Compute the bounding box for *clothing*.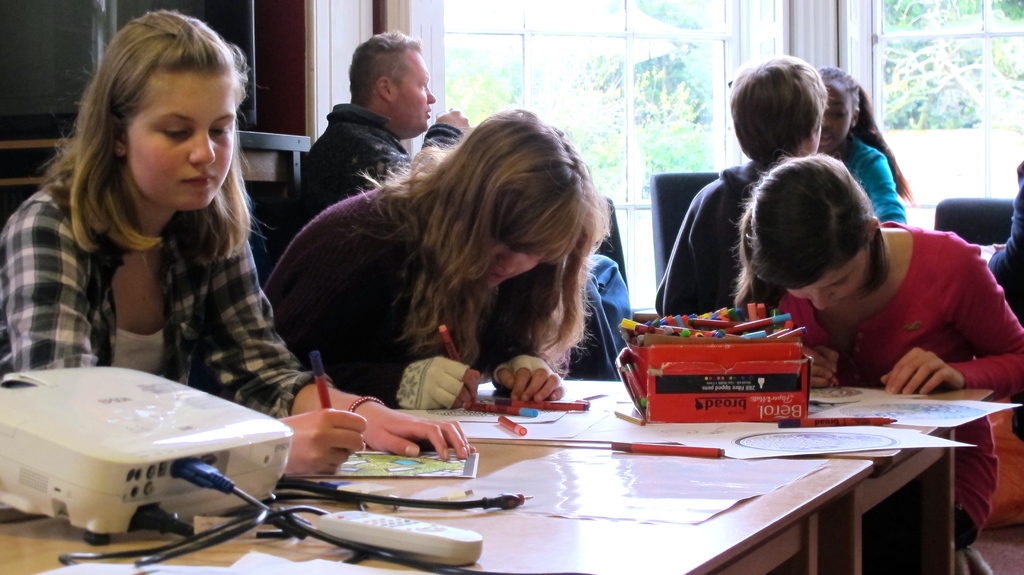
left=260, top=172, right=561, bottom=403.
